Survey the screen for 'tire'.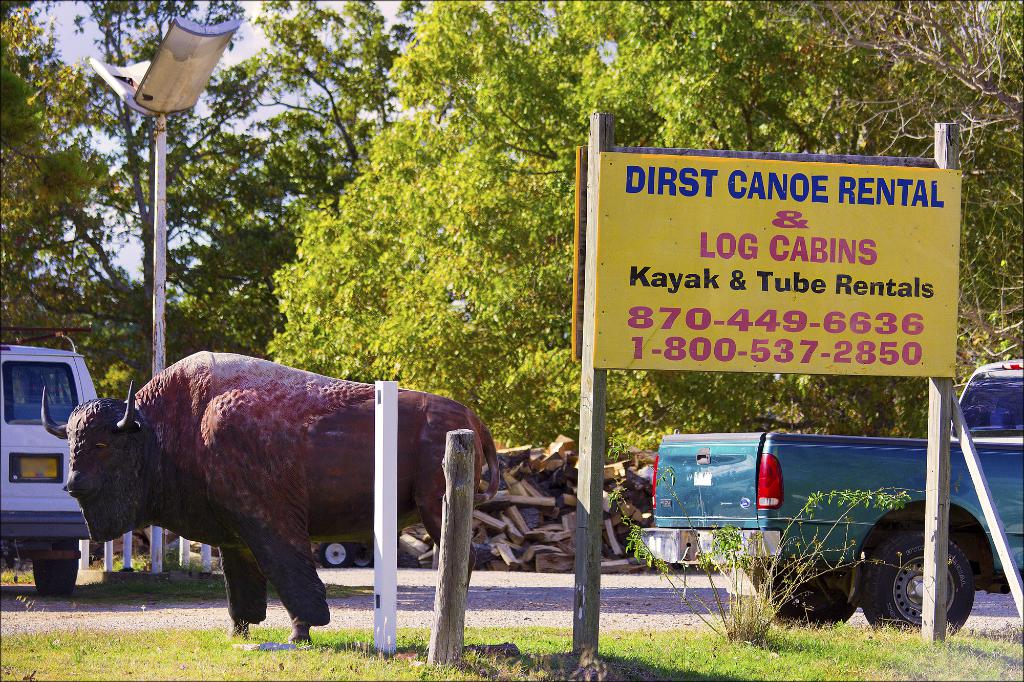
Survey found: (318,540,346,566).
